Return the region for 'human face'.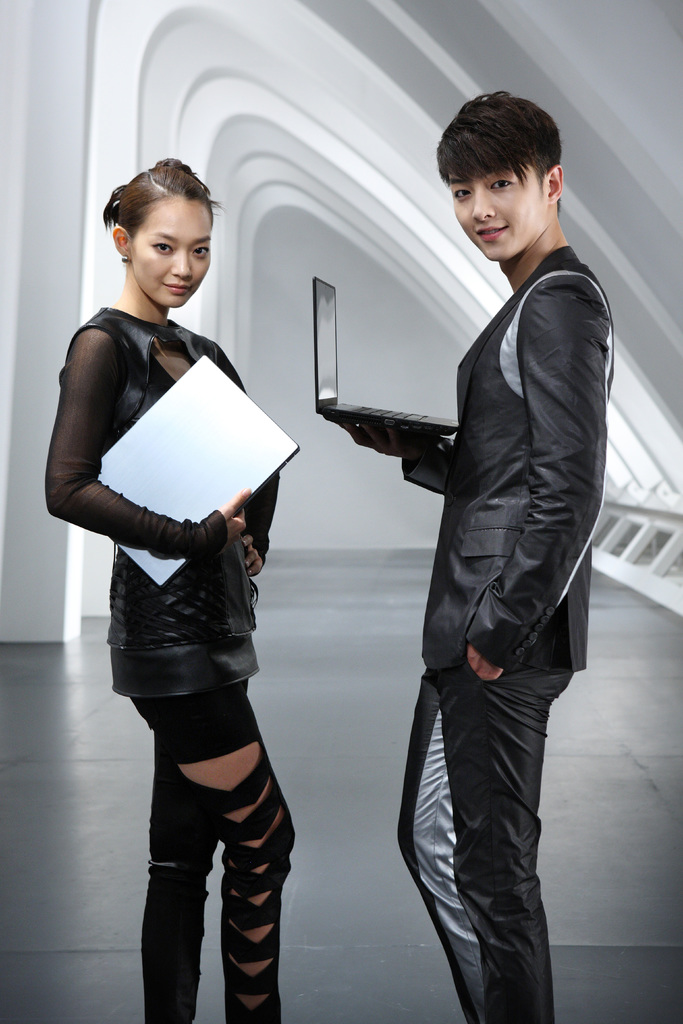
{"left": 137, "top": 194, "right": 216, "bottom": 309}.
